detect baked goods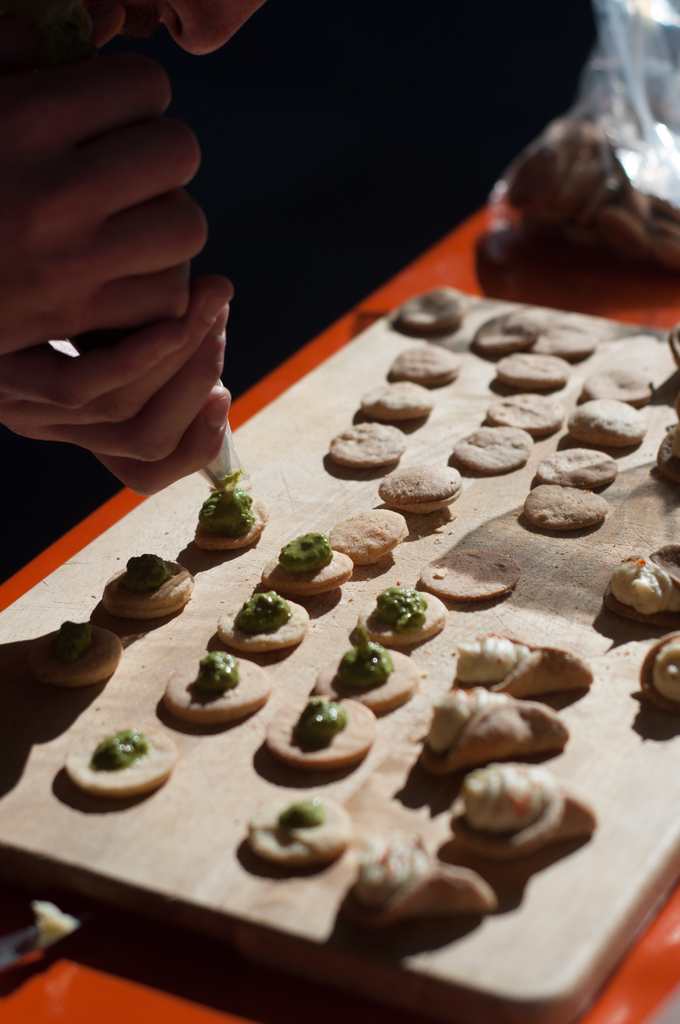
x1=453 y1=630 x2=588 y2=697
